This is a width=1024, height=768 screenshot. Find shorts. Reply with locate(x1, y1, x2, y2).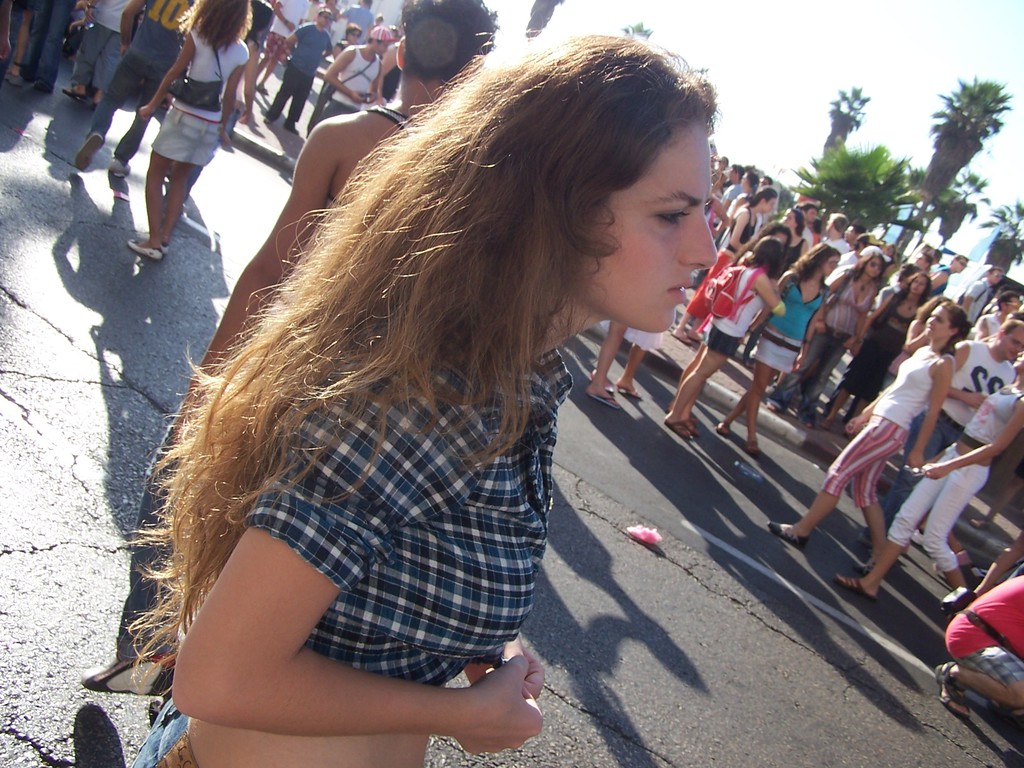
locate(149, 102, 220, 167).
